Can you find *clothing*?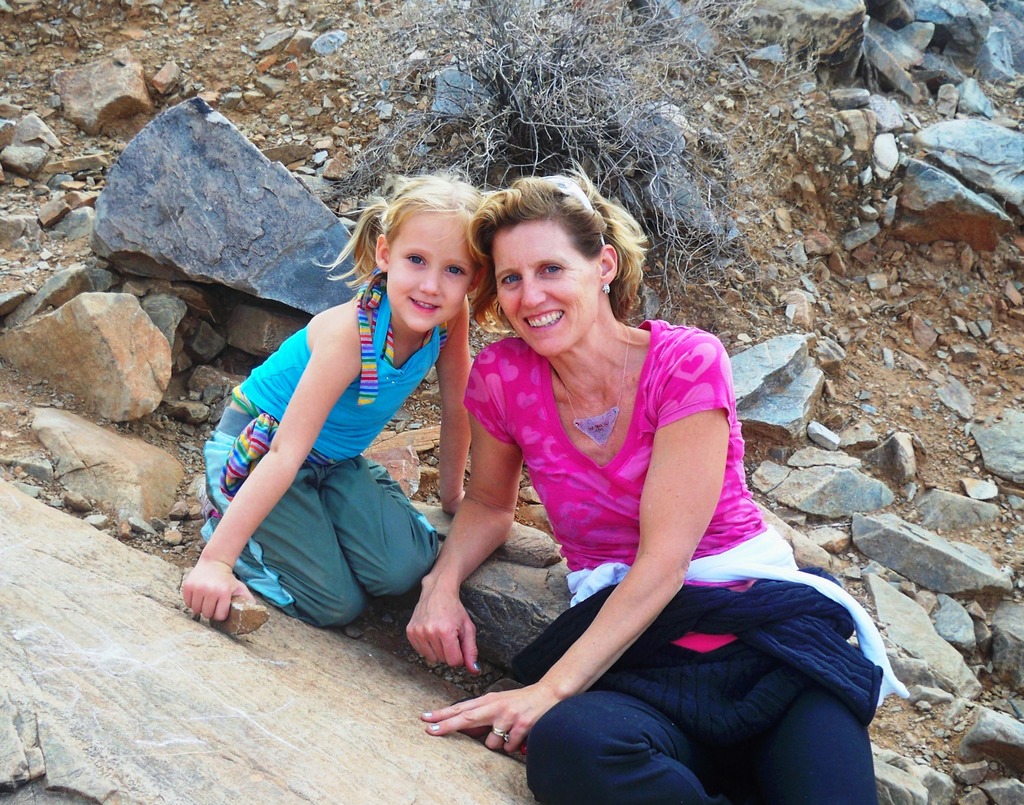
Yes, bounding box: 504,571,890,751.
